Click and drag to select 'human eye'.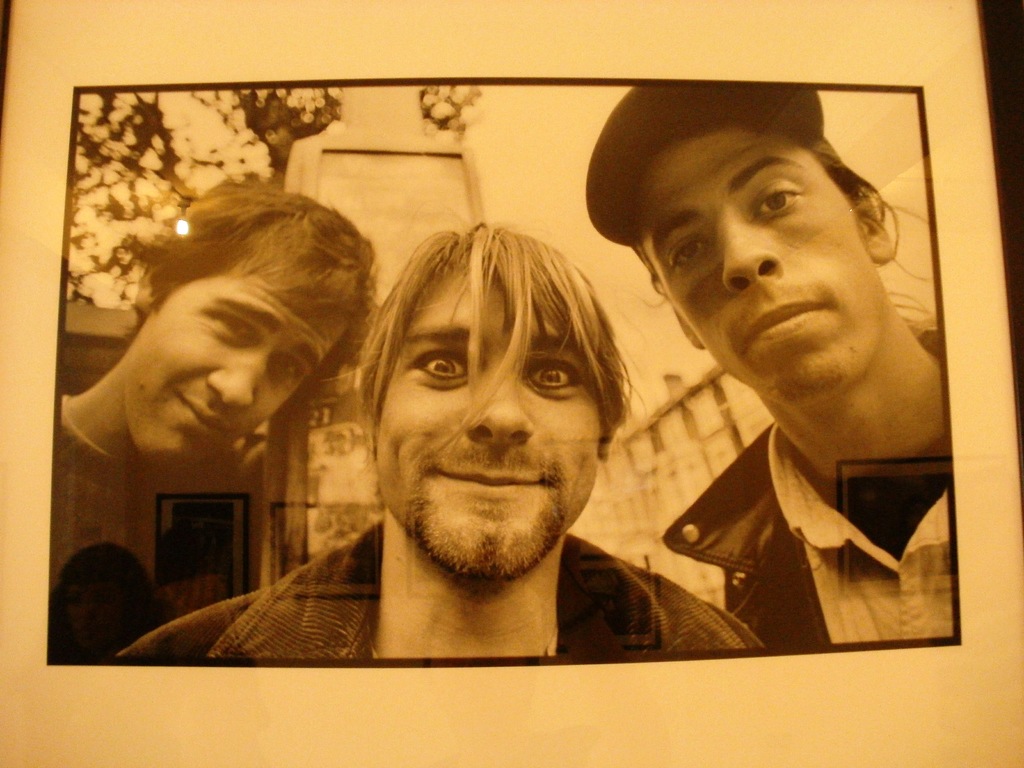
Selection: [204, 314, 267, 347].
